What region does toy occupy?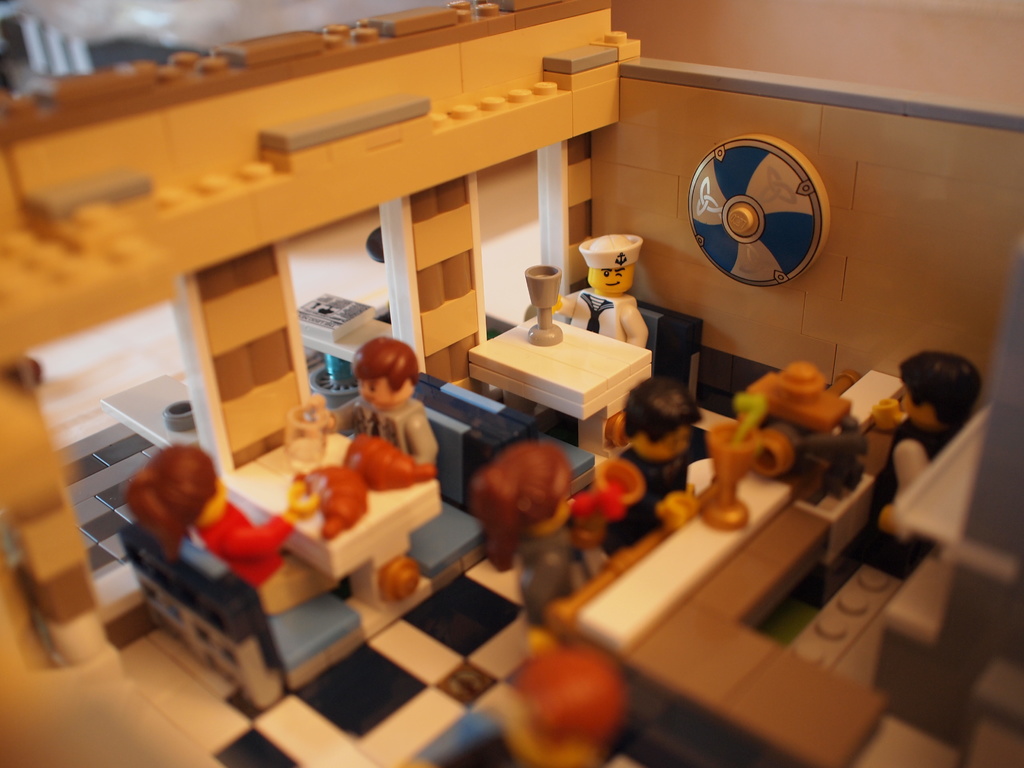
l=315, t=335, r=444, b=474.
